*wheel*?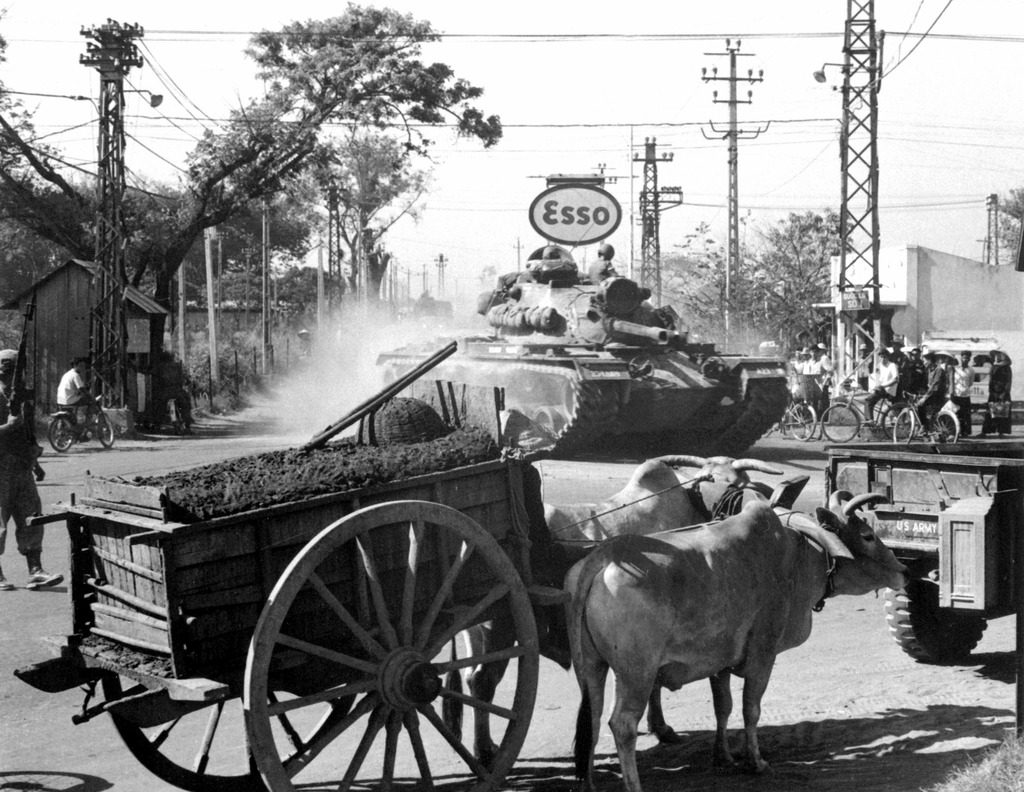
[left=874, top=394, right=916, bottom=438]
